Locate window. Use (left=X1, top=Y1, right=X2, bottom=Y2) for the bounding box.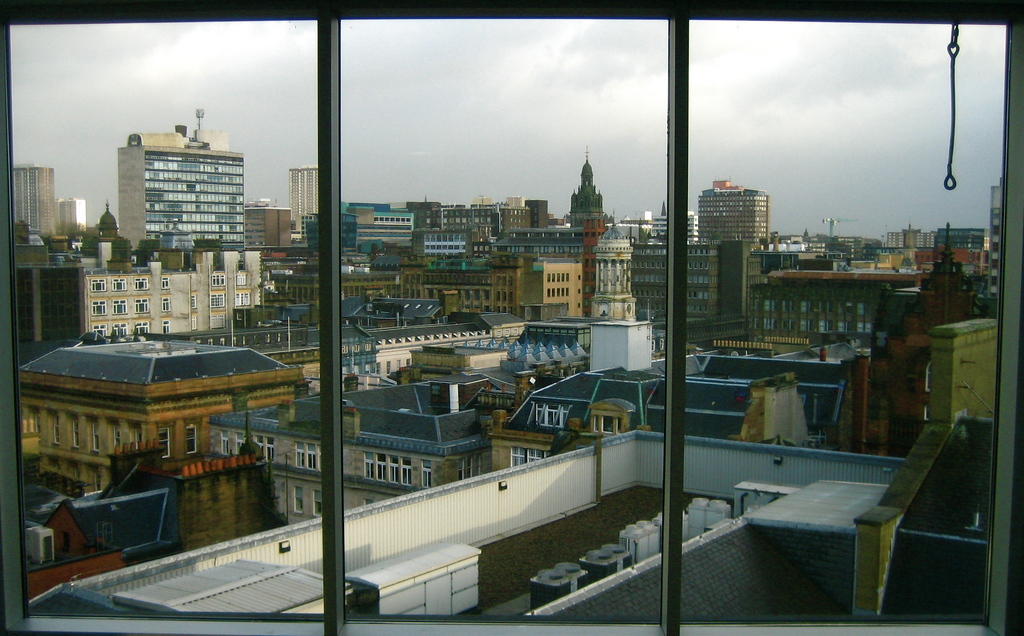
(left=186, top=424, right=195, bottom=455).
